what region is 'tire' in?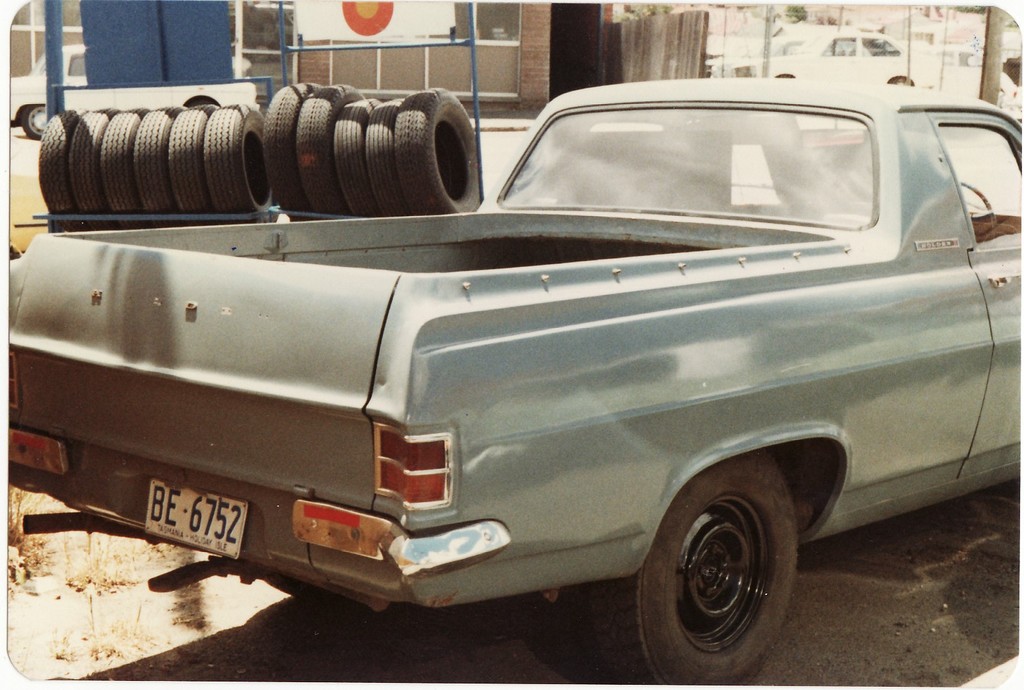
{"left": 35, "top": 104, "right": 81, "bottom": 219}.
